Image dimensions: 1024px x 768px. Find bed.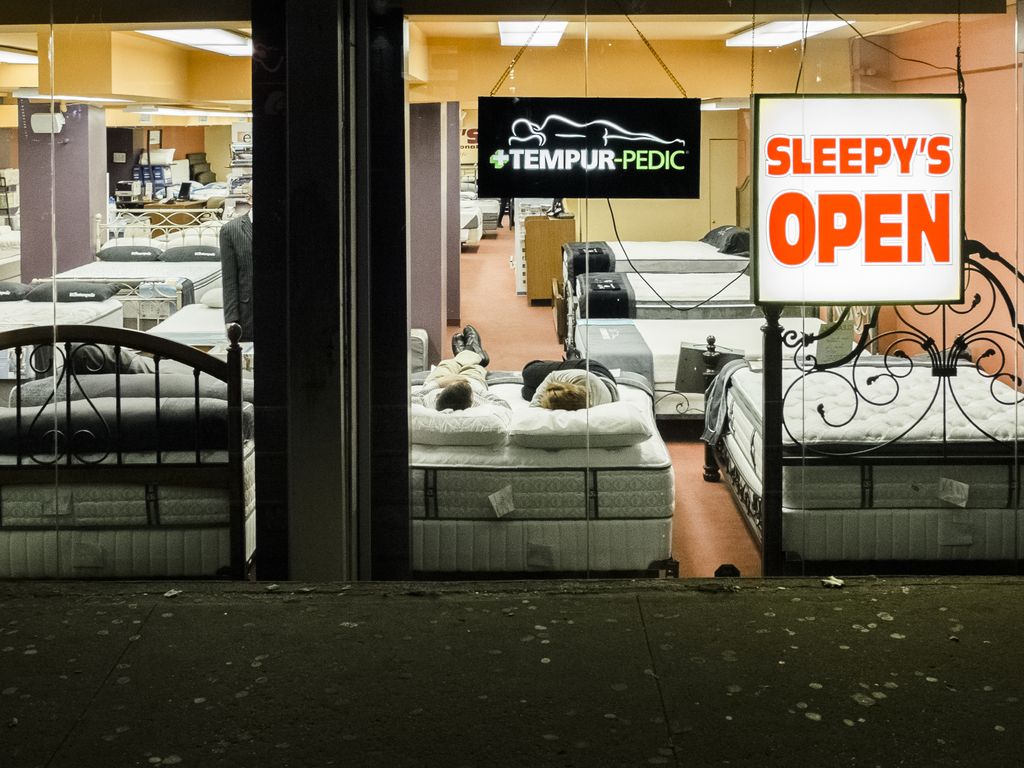
(x1=708, y1=343, x2=1023, y2=585).
